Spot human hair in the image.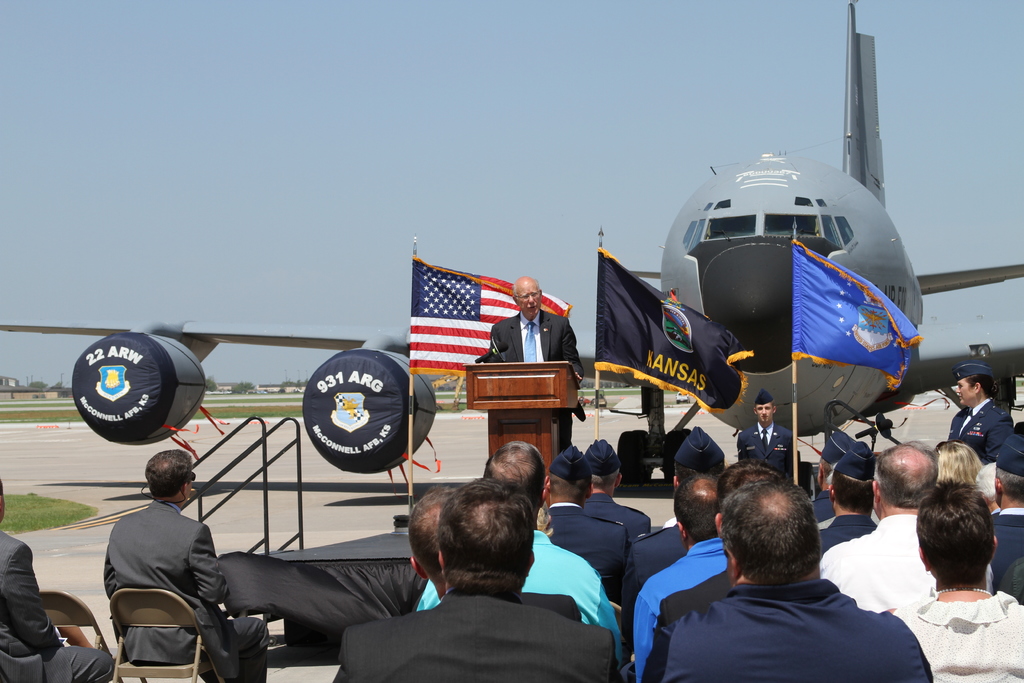
human hair found at bbox=(545, 476, 593, 505).
